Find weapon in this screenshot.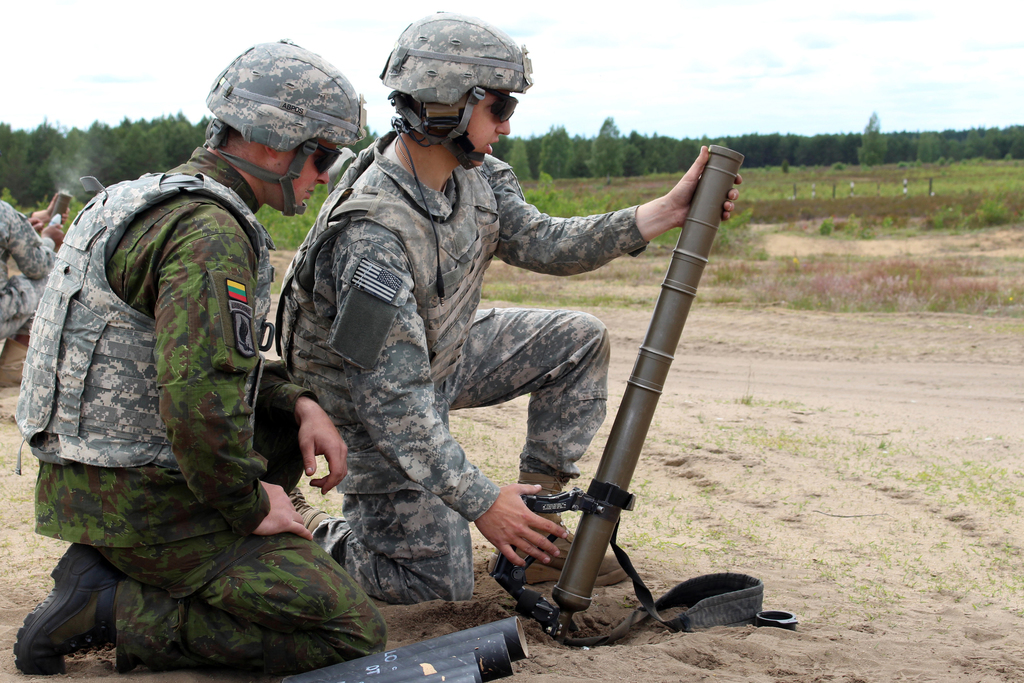
The bounding box for weapon is (550, 145, 744, 626).
